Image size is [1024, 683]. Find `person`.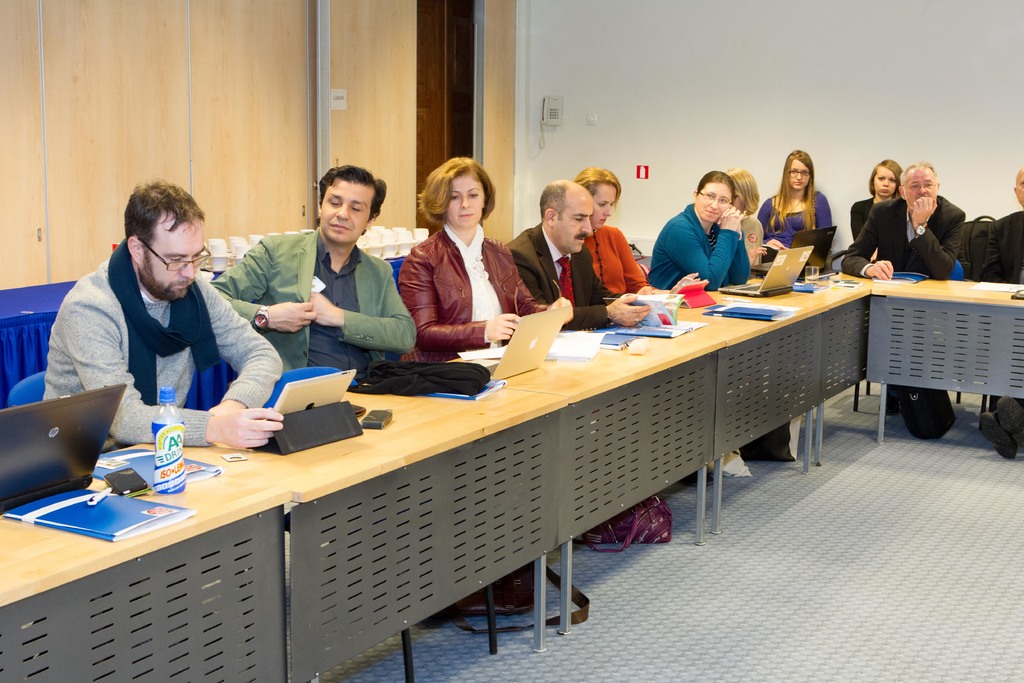
Rect(204, 165, 420, 383).
